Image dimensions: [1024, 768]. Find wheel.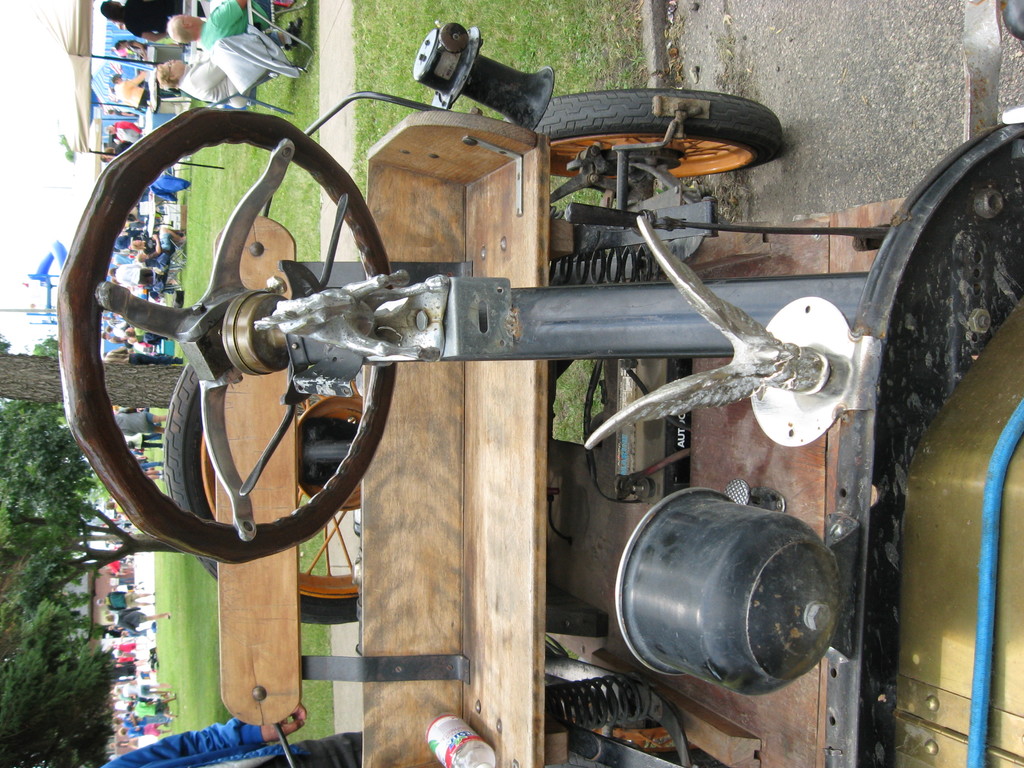
select_region(159, 360, 365, 616).
